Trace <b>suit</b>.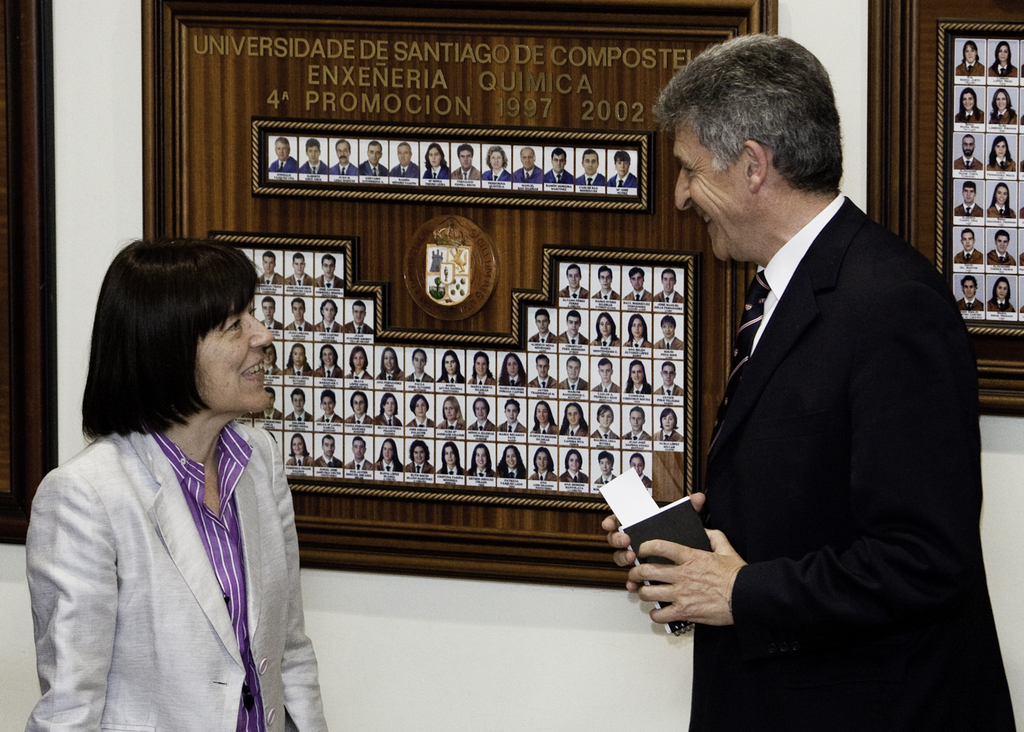
Traced to box(495, 418, 524, 438).
